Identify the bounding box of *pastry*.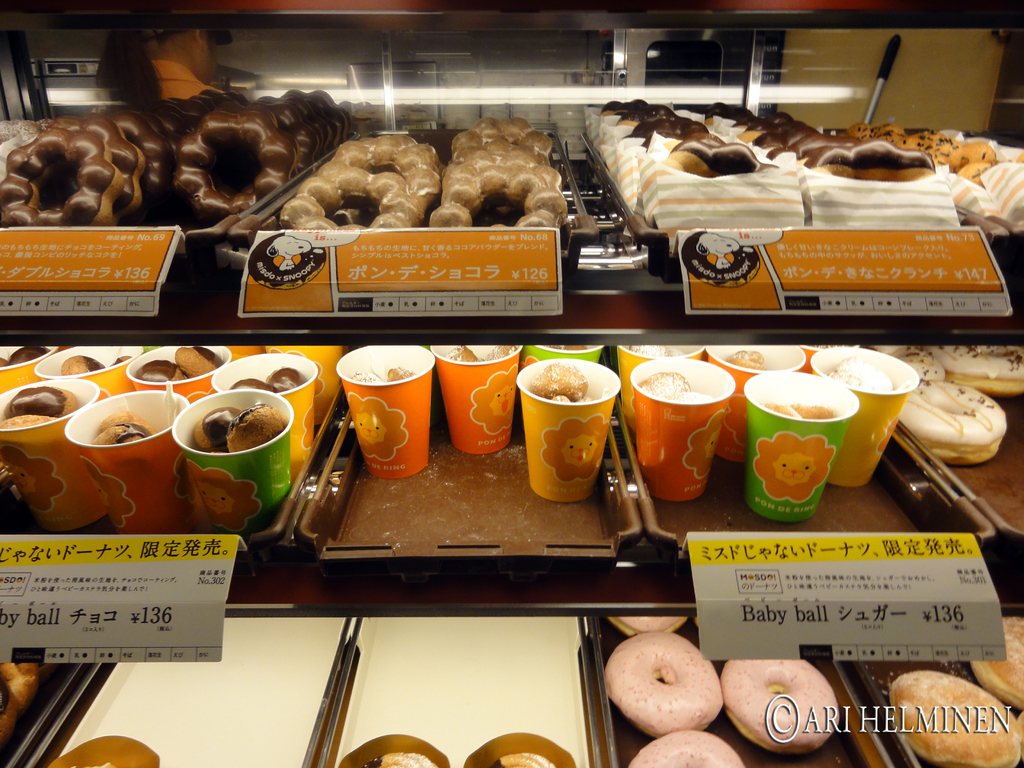
[left=1018, top=717, right=1023, bottom=760].
